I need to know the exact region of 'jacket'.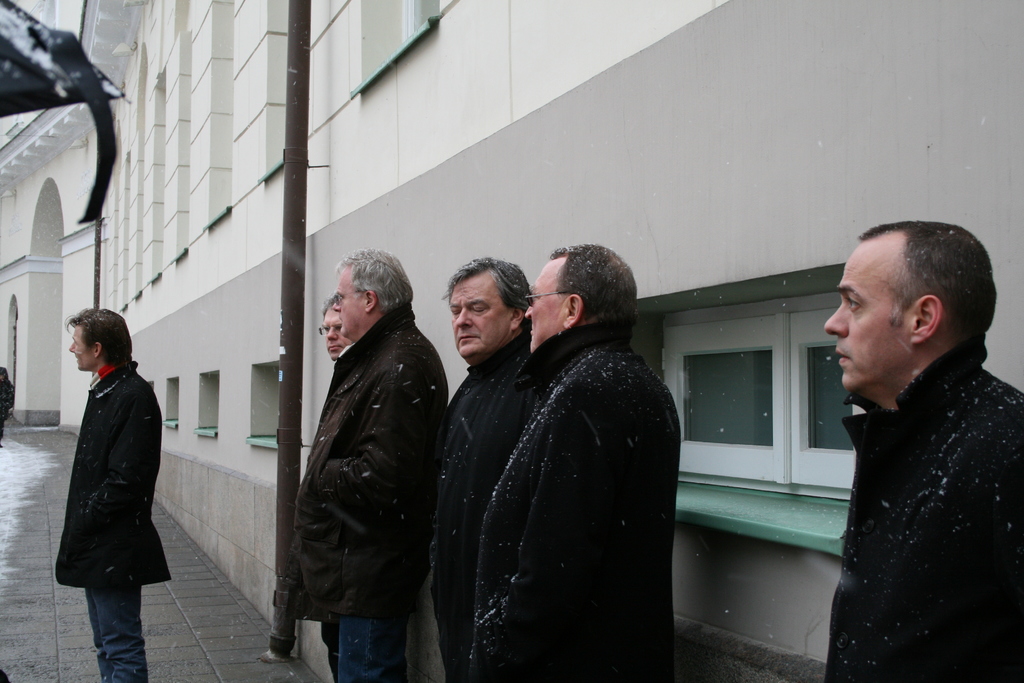
Region: 824/334/1023/682.
